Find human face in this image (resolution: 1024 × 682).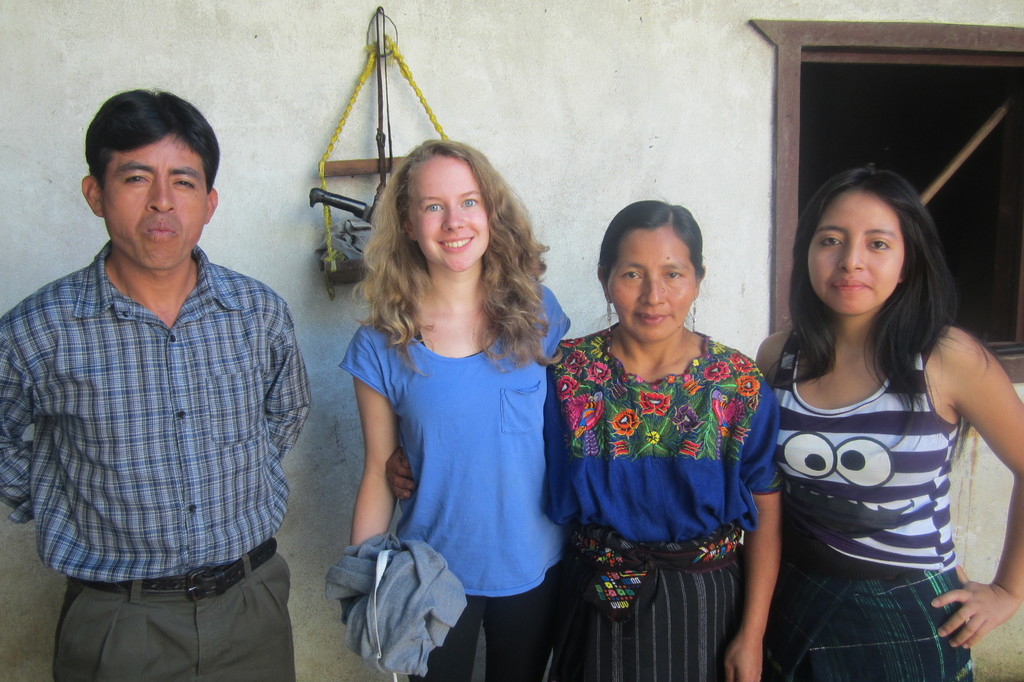
604 230 698 345.
